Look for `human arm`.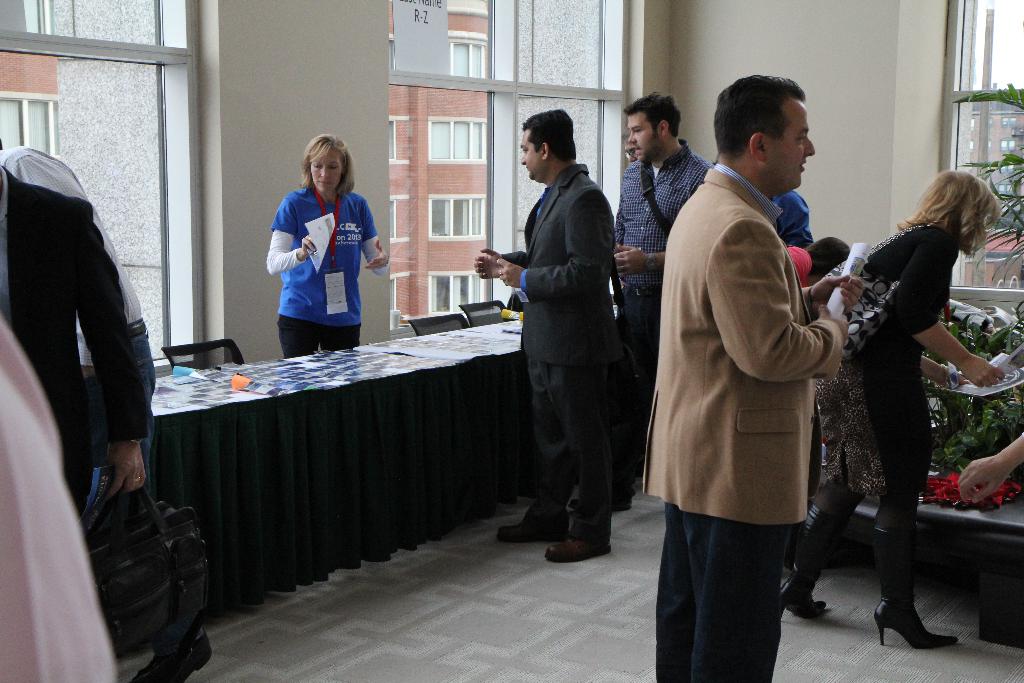
Found: pyautogui.locateOnScreen(799, 268, 866, 322).
